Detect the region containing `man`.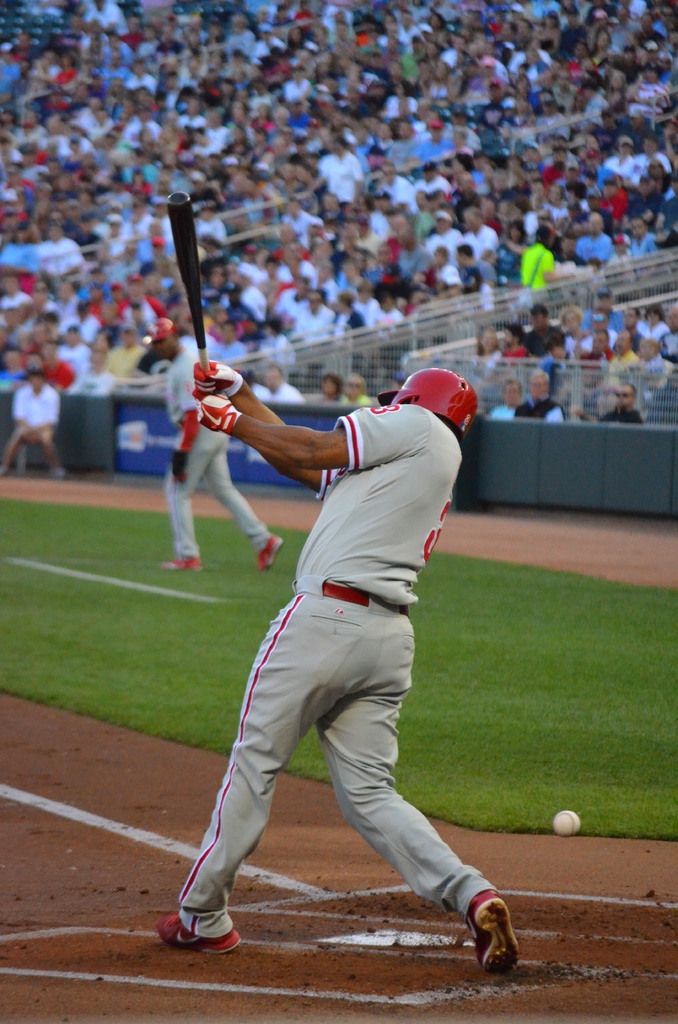
[x1=153, y1=309, x2=281, y2=573].
